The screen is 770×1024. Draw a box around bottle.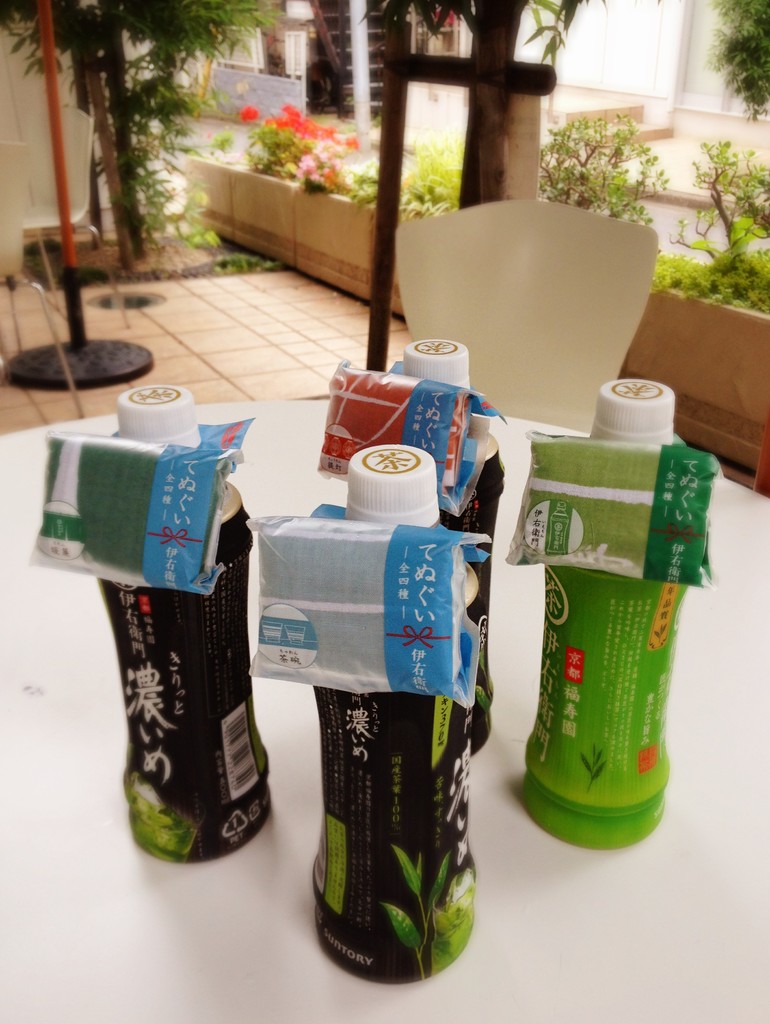
<box>245,444,494,981</box>.
